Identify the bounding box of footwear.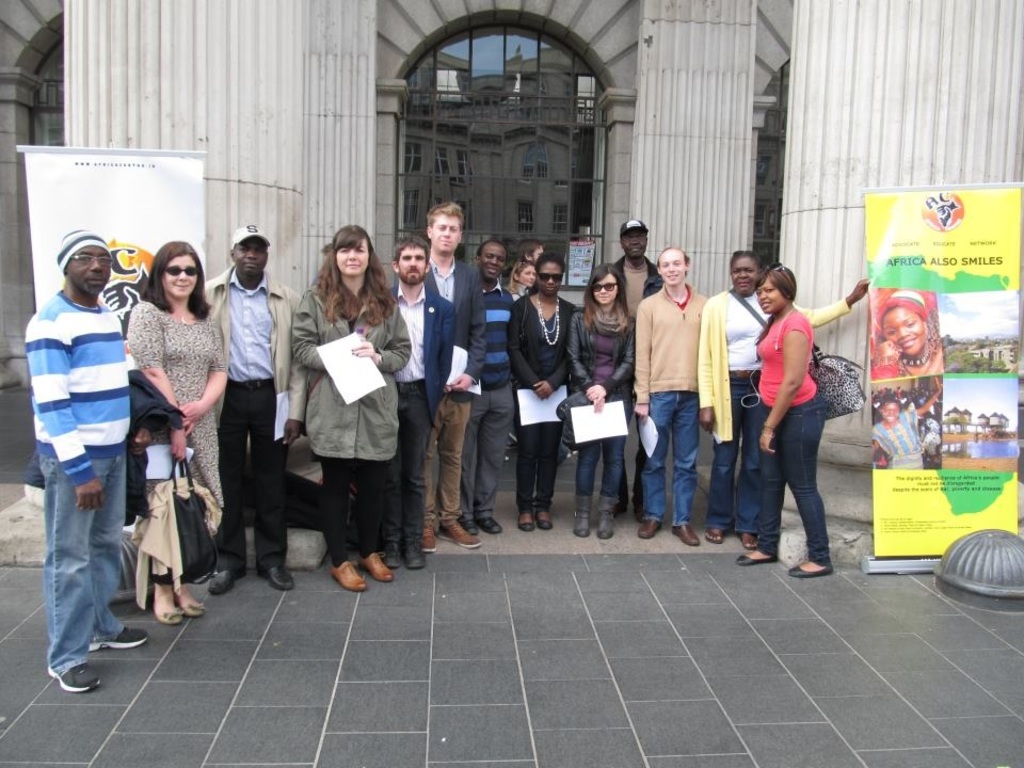
l=425, t=527, r=437, b=555.
